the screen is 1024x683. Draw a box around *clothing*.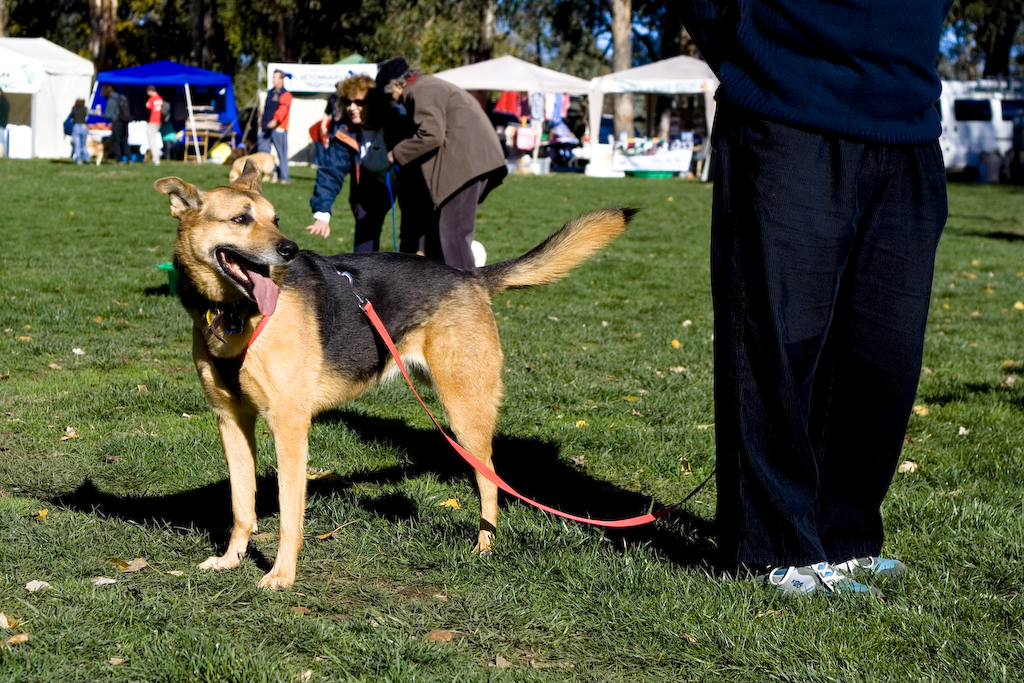
<bbox>144, 90, 174, 151</bbox>.
